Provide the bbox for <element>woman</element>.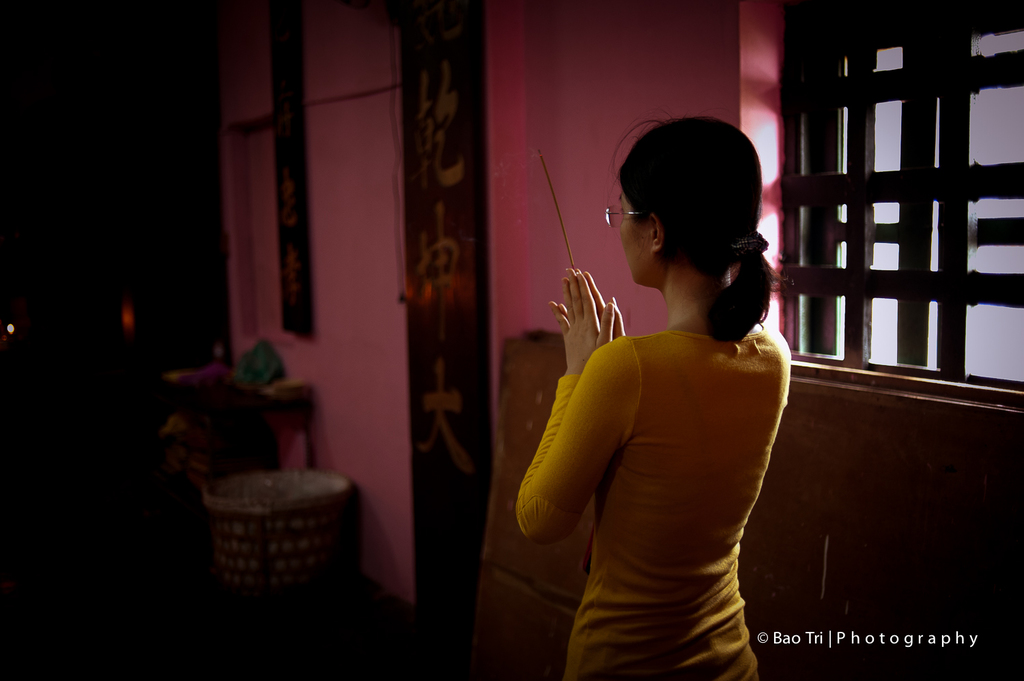
rect(516, 108, 813, 676).
